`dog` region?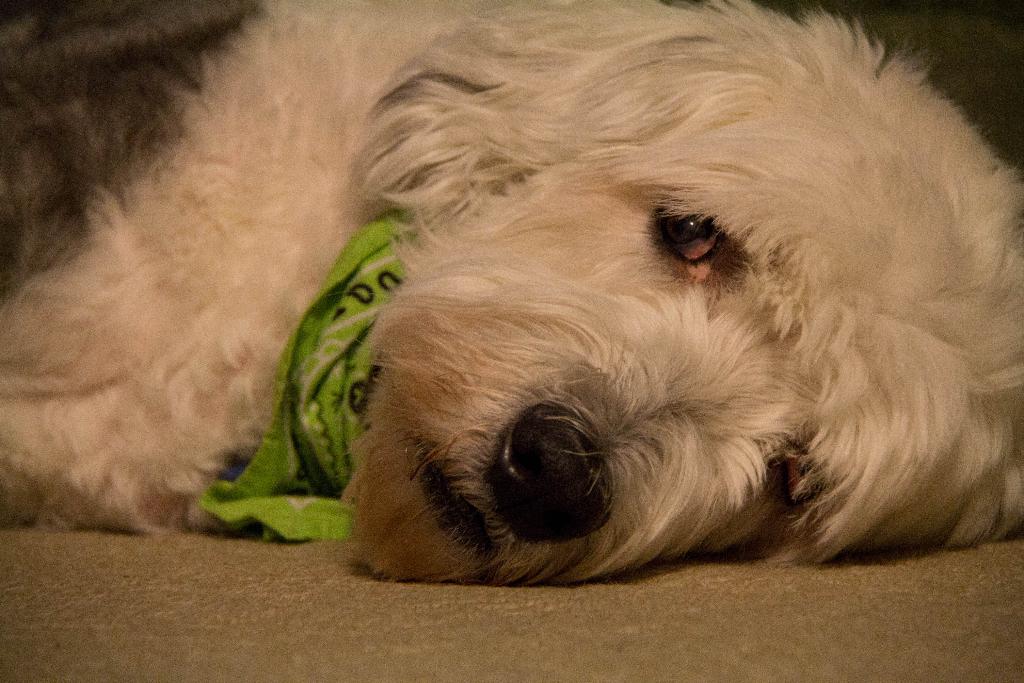
bbox(0, 0, 1023, 589)
